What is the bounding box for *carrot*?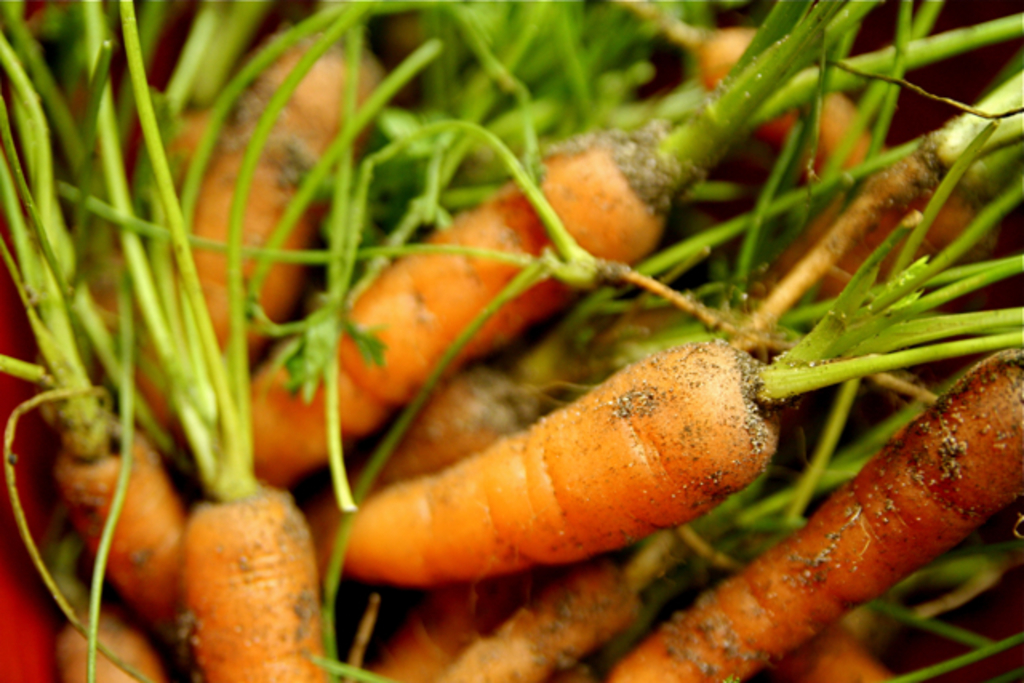
crop(64, 613, 158, 681).
